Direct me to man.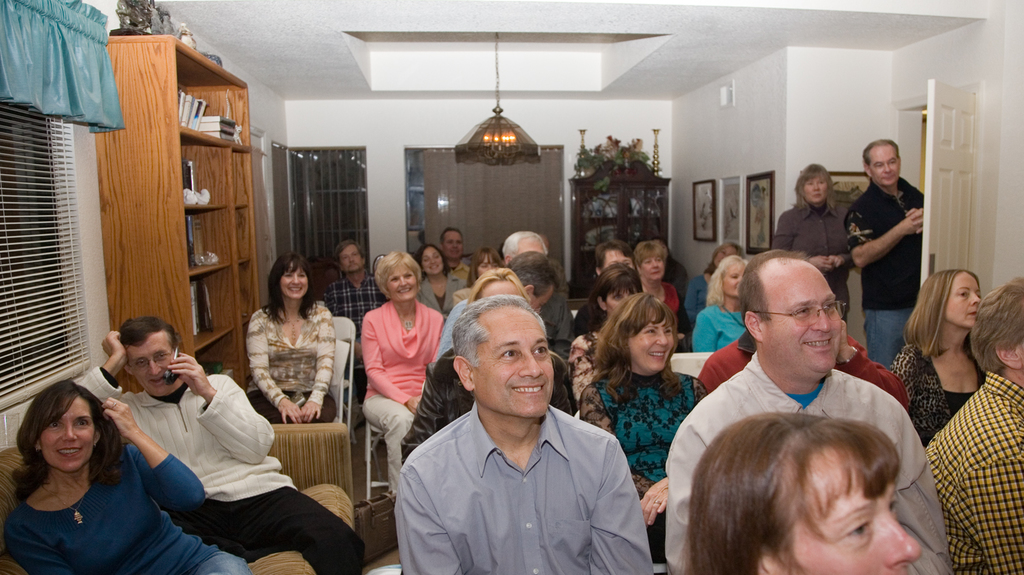
Direction: 394, 286, 644, 574.
